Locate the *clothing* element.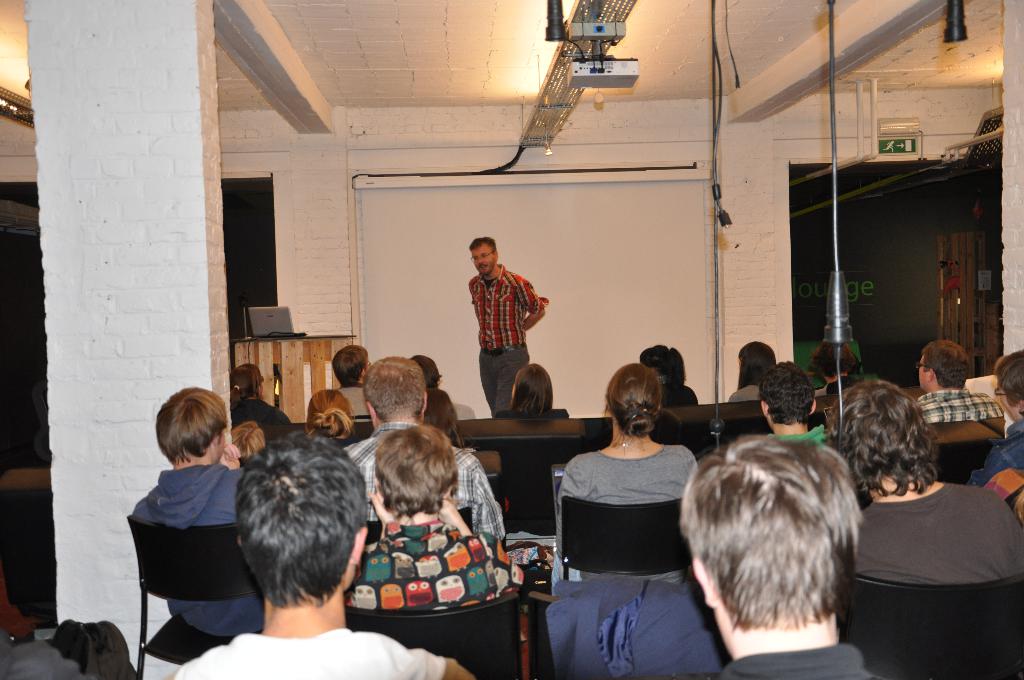
Element bbox: Rect(920, 394, 1006, 420).
